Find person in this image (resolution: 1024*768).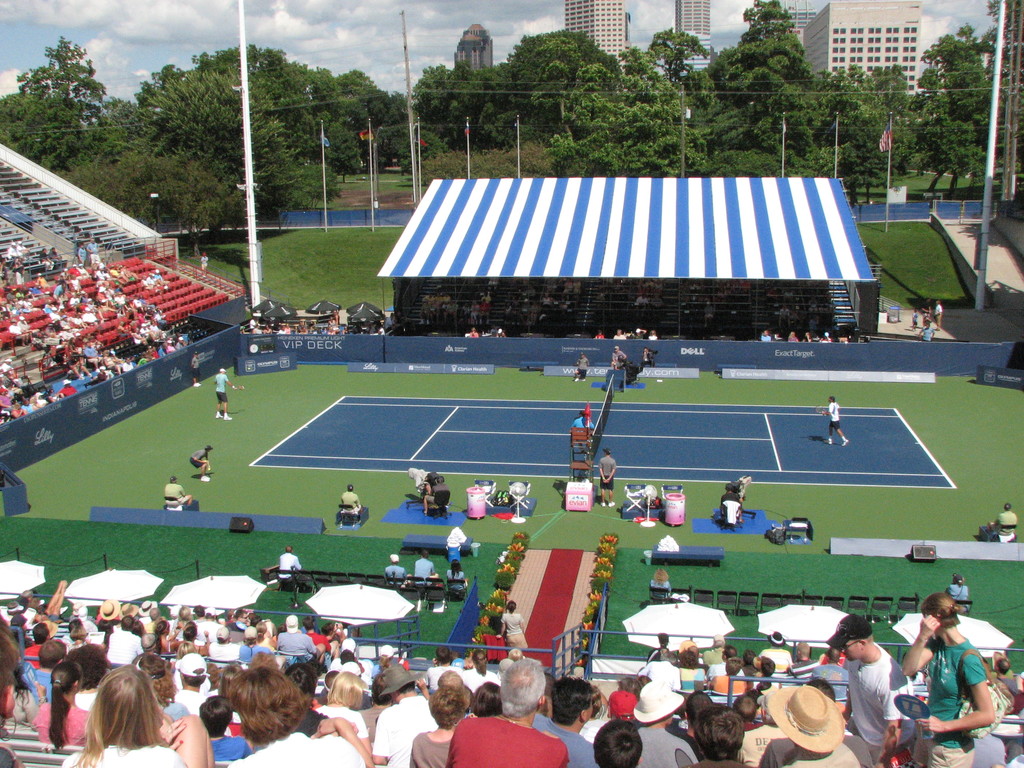
758,328,772,340.
